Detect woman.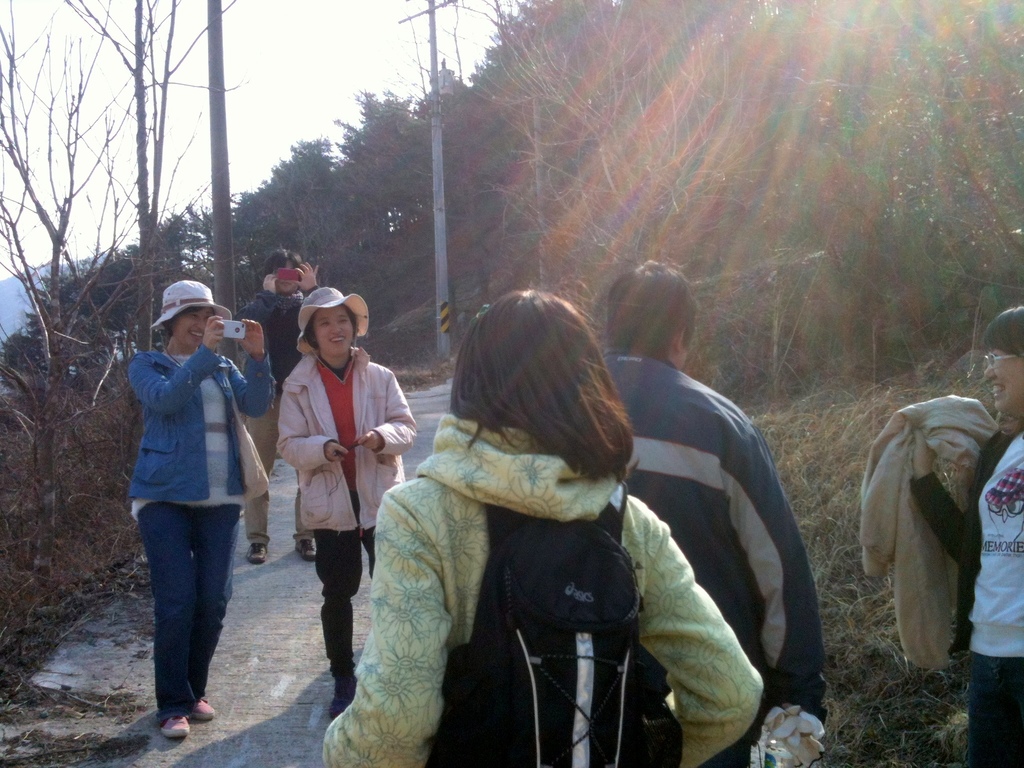
Detected at region(322, 270, 783, 760).
